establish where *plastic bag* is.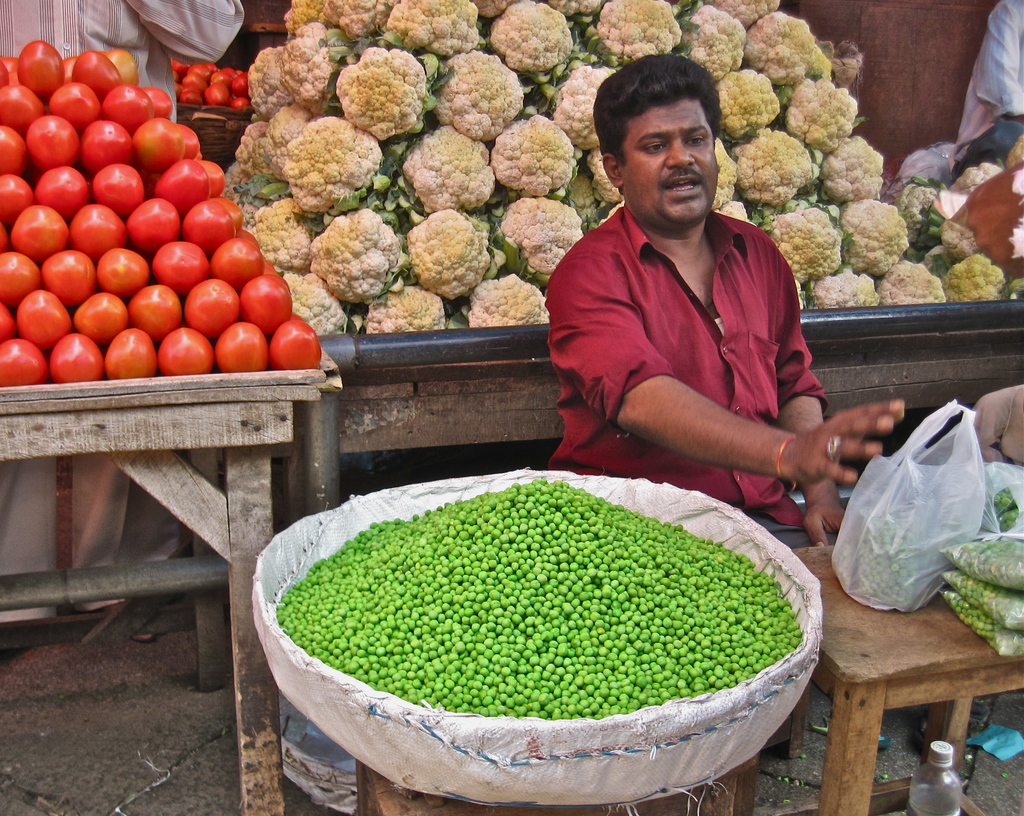
Established at bbox=(991, 460, 1023, 537).
